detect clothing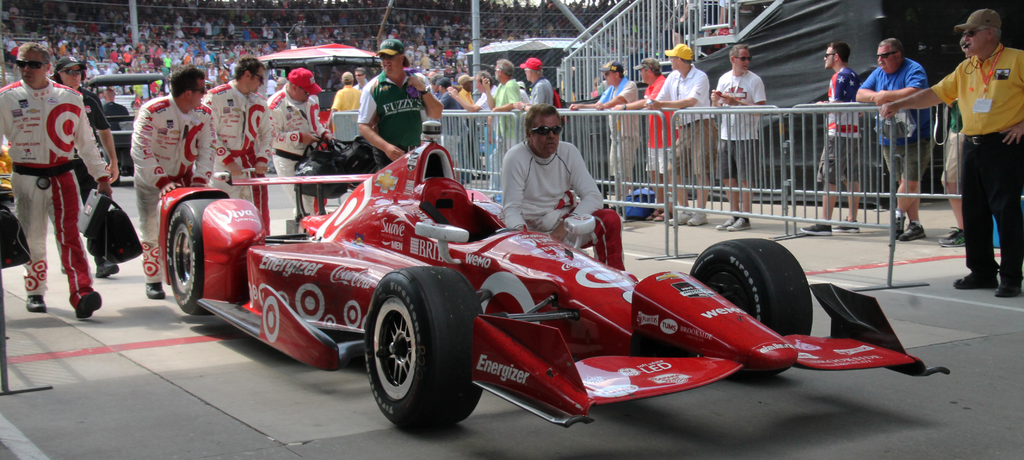
BBox(658, 59, 717, 176)
